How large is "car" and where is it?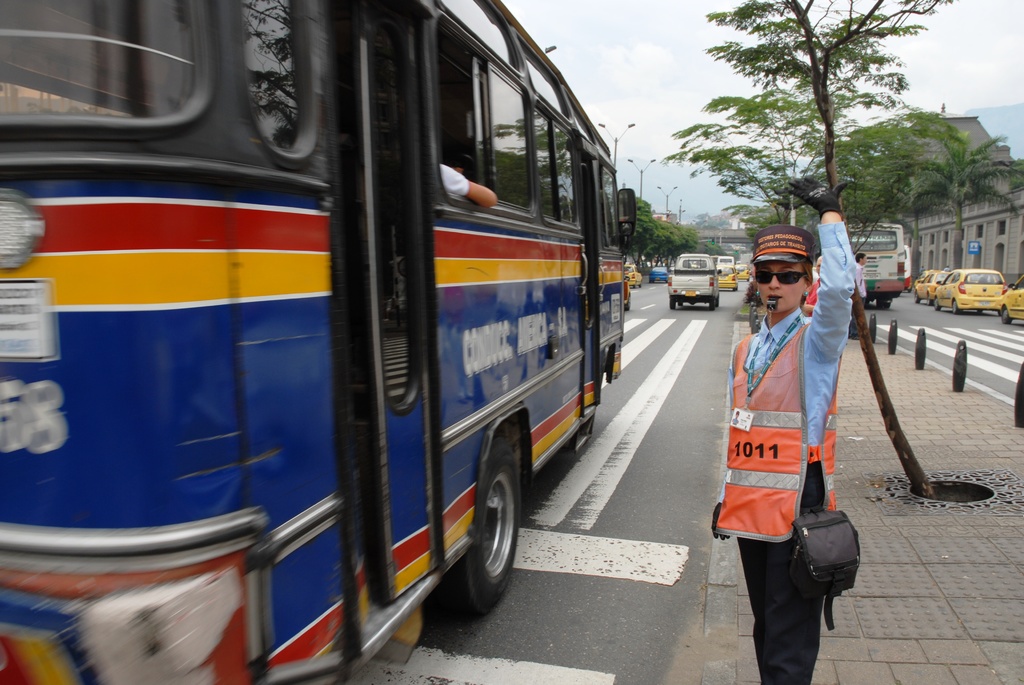
Bounding box: locate(717, 265, 737, 289).
